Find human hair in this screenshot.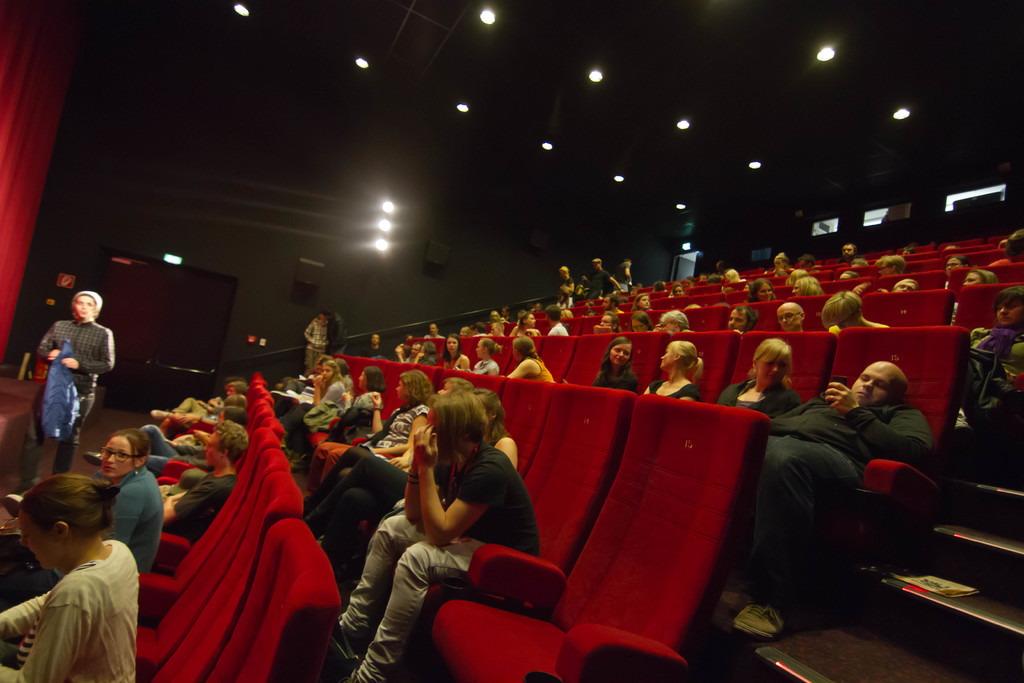
The bounding box for human hair is pyautogui.locateOnScreen(725, 268, 740, 283).
